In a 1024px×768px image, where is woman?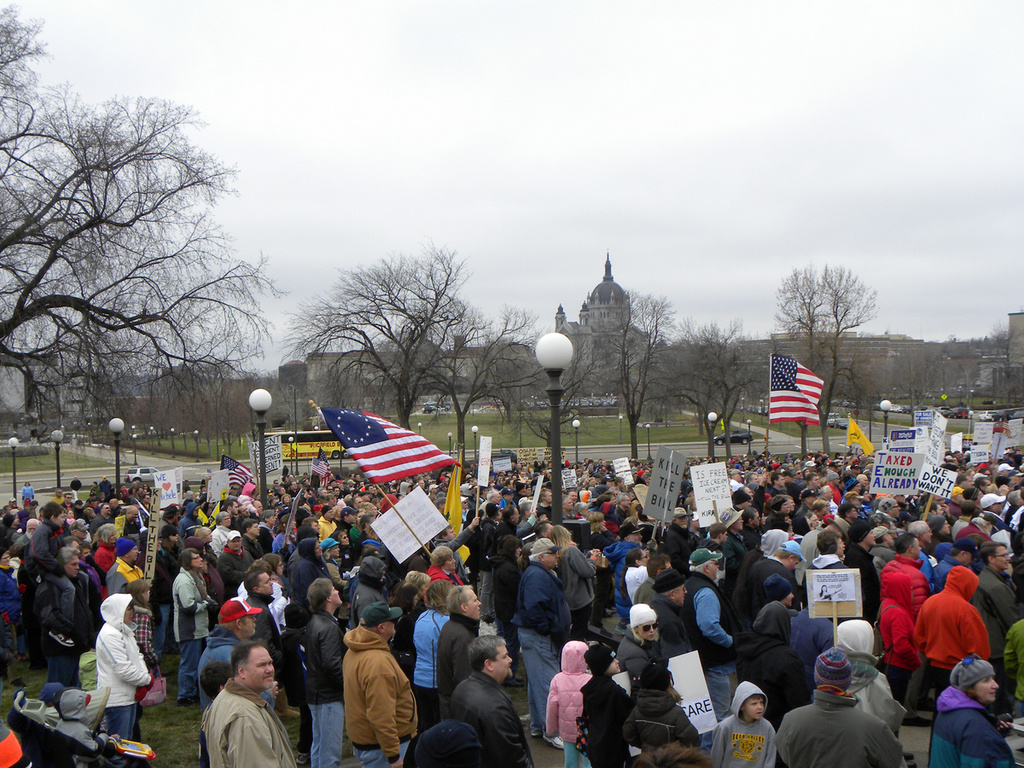
(334,525,366,593).
